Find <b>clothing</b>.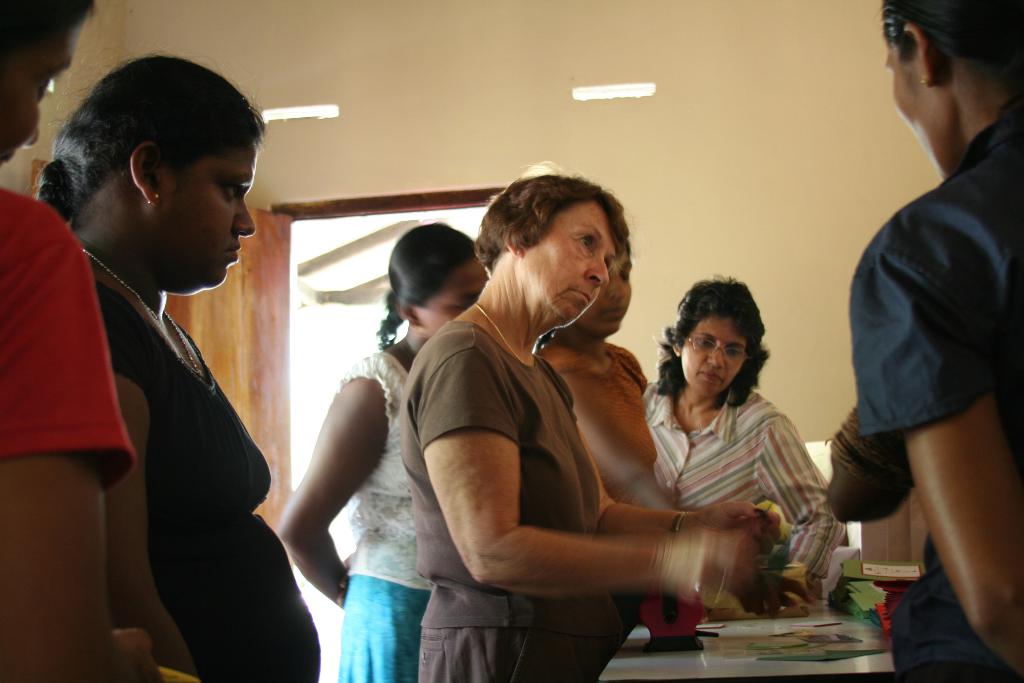
l=337, t=348, r=430, b=599.
